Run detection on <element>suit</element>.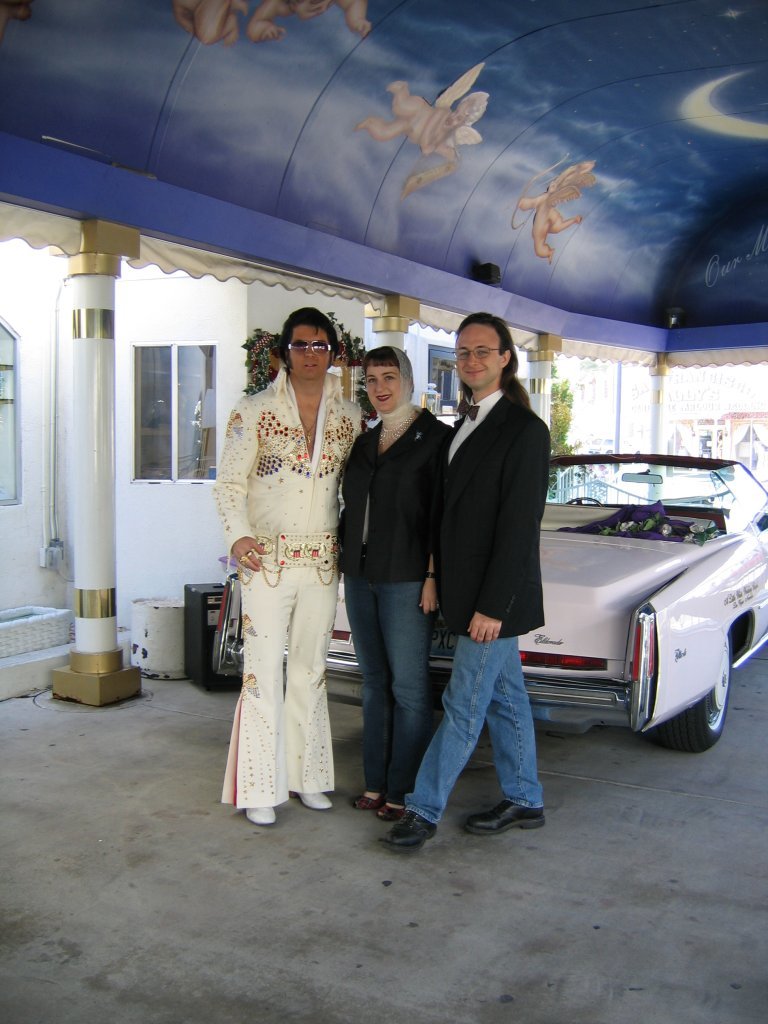
Result: 340:404:452:581.
